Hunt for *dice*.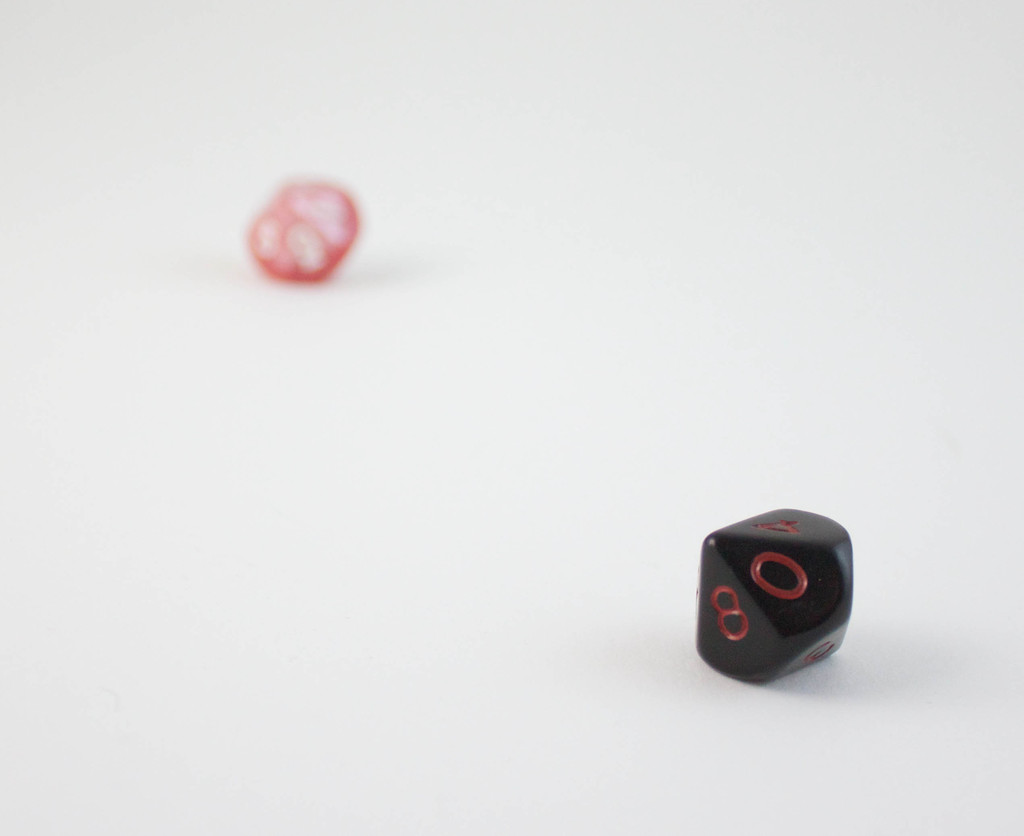
Hunted down at region(246, 175, 360, 287).
